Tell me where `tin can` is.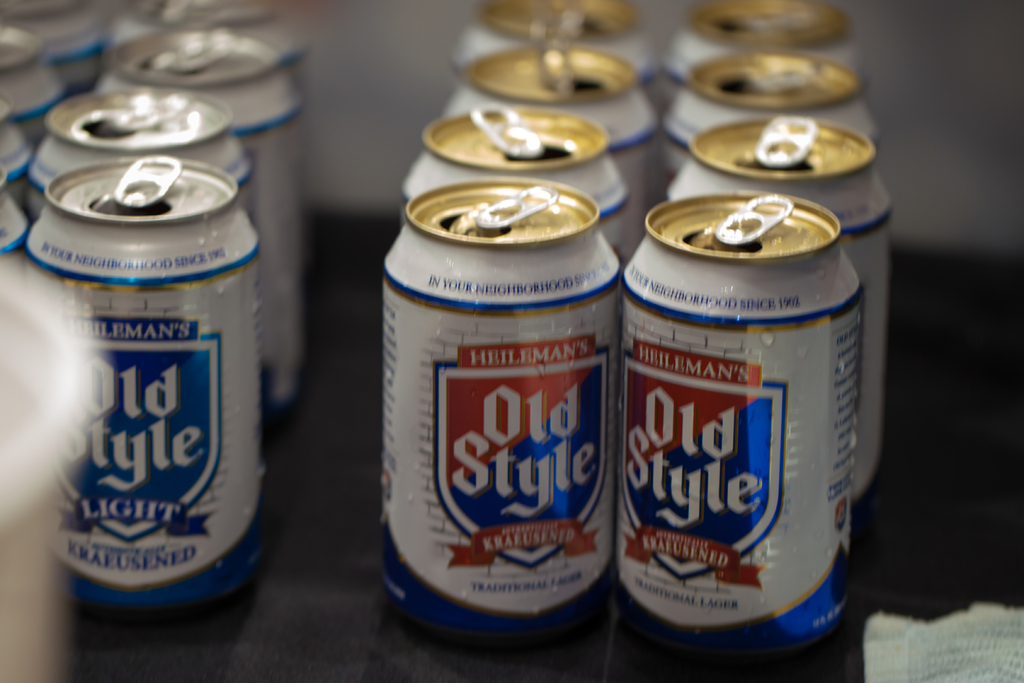
`tin can` is at bbox(29, 78, 252, 220).
